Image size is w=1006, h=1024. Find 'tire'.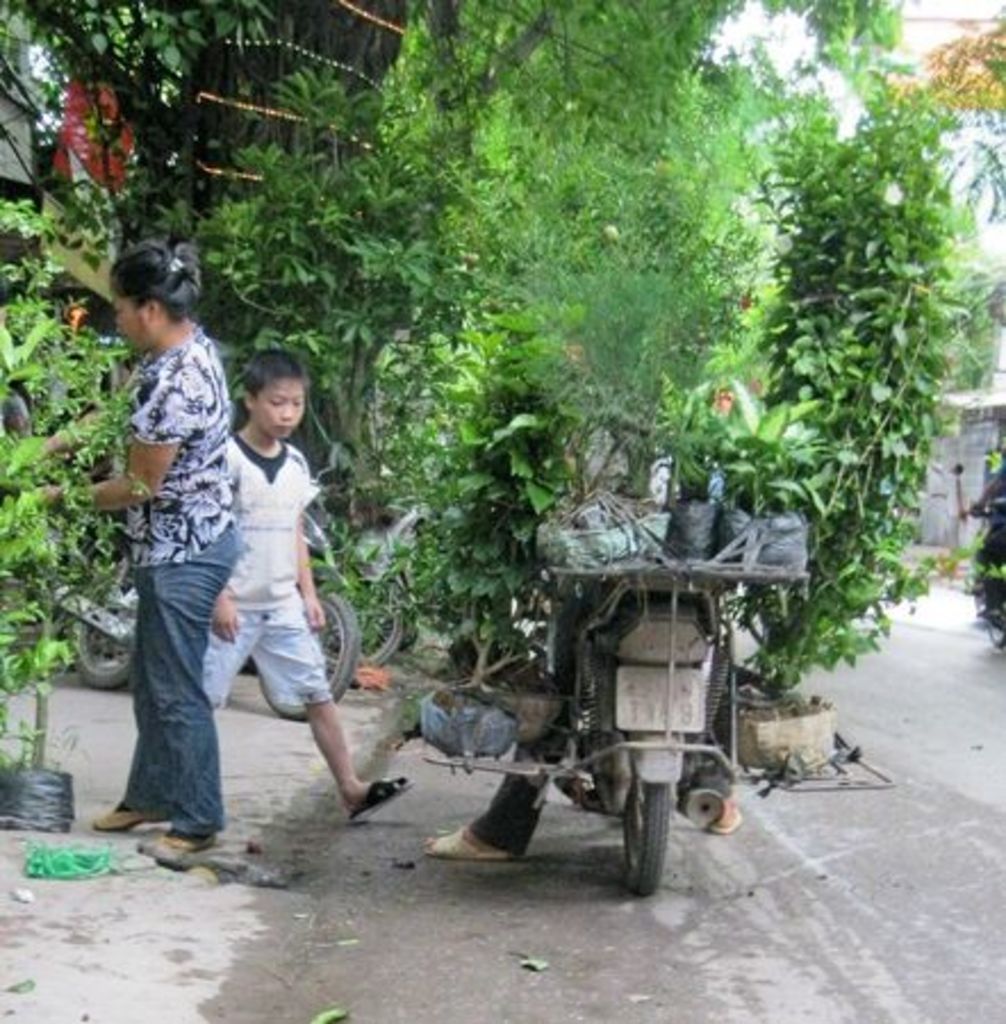
332,567,410,683.
